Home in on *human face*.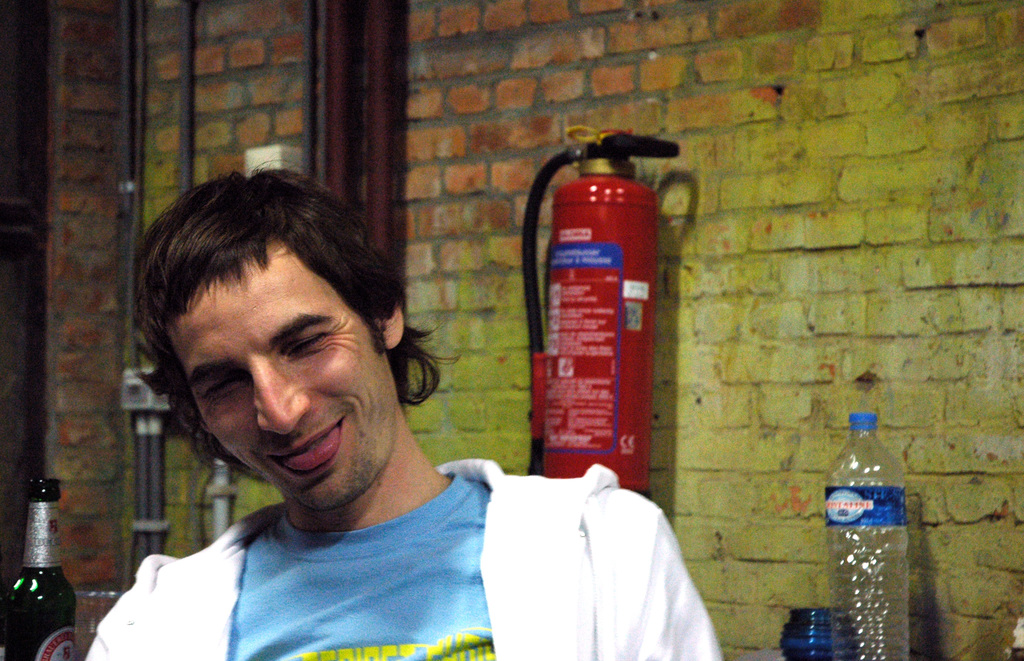
Homed in at box(161, 241, 394, 499).
